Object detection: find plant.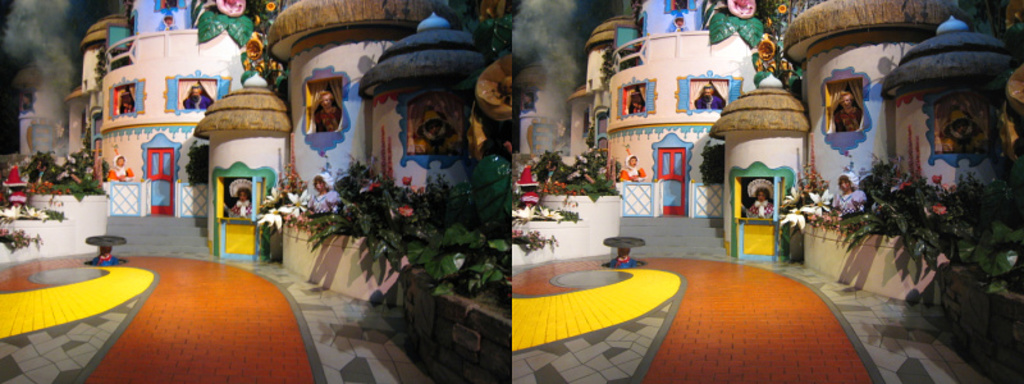
bbox=[305, 154, 387, 255].
